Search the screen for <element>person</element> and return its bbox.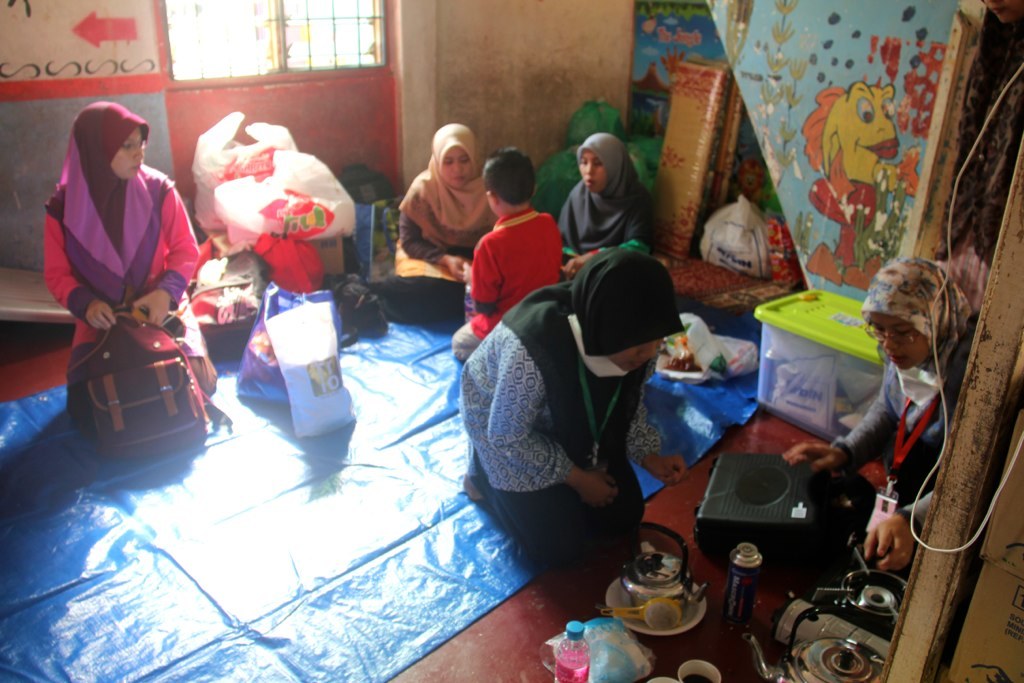
Found: bbox=(43, 98, 207, 407).
